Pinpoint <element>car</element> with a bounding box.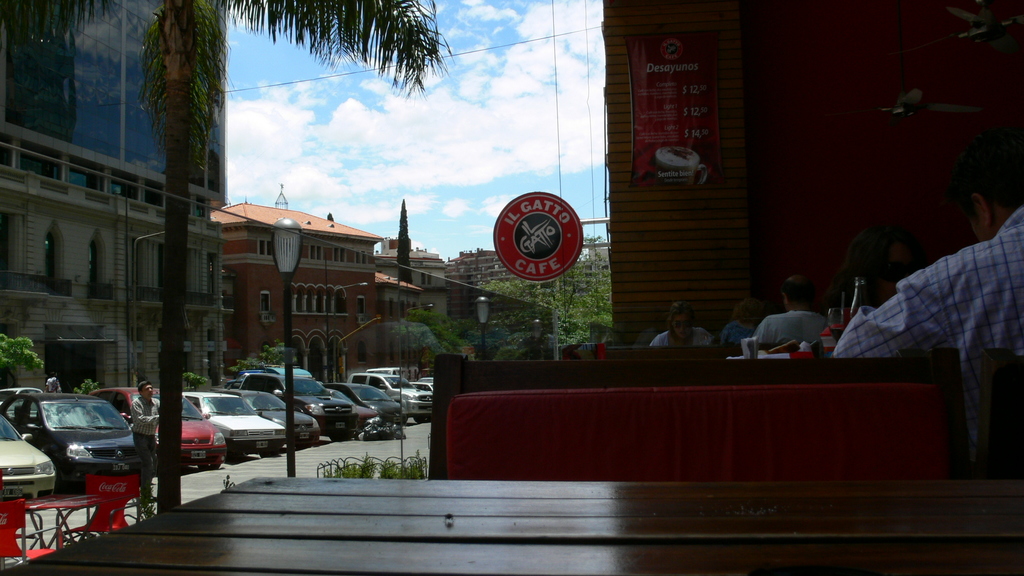
[8,387,147,506].
